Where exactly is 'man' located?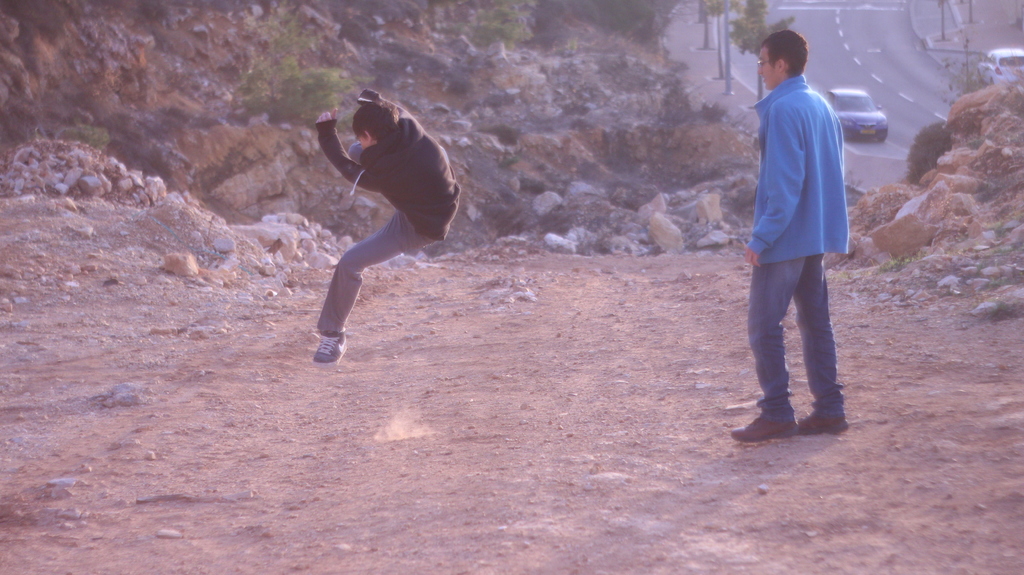
Its bounding box is 726,24,853,449.
